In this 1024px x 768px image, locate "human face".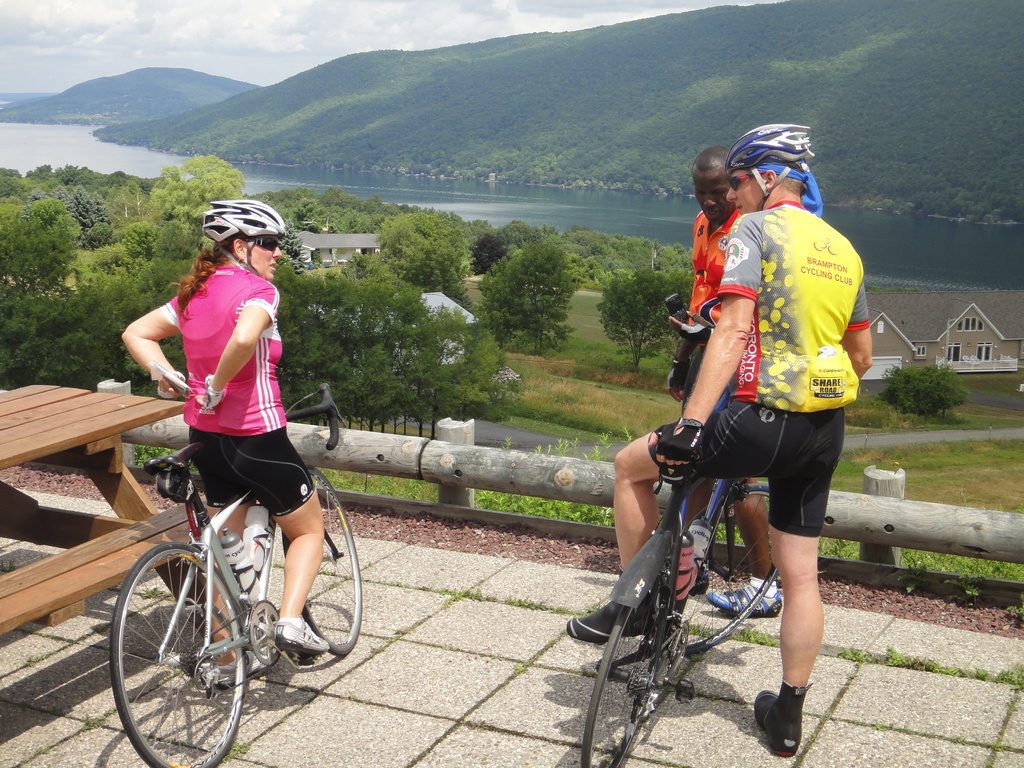
Bounding box: BBox(694, 173, 726, 227).
